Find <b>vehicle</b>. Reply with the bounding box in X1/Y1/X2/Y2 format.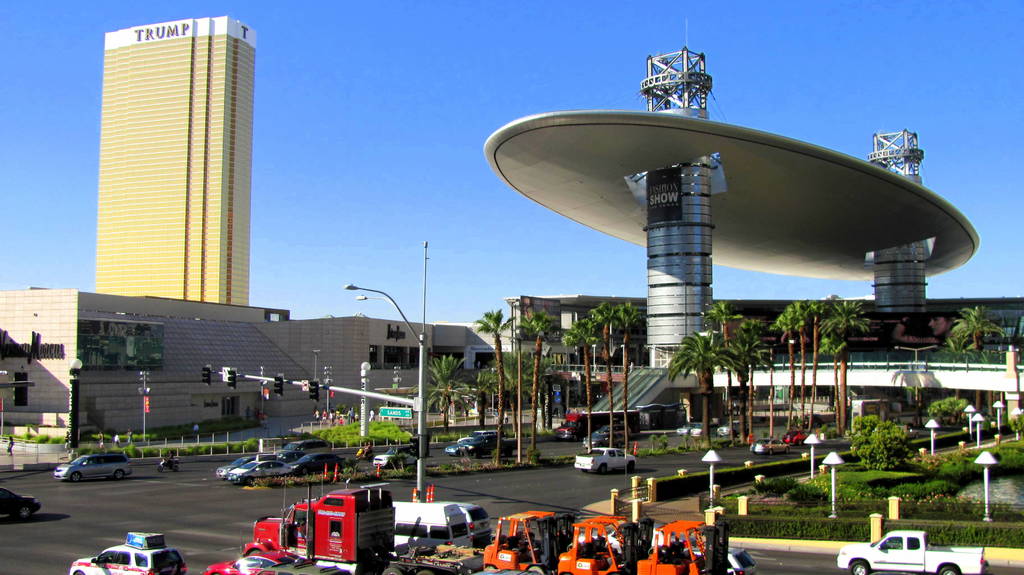
747/436/788/453.
